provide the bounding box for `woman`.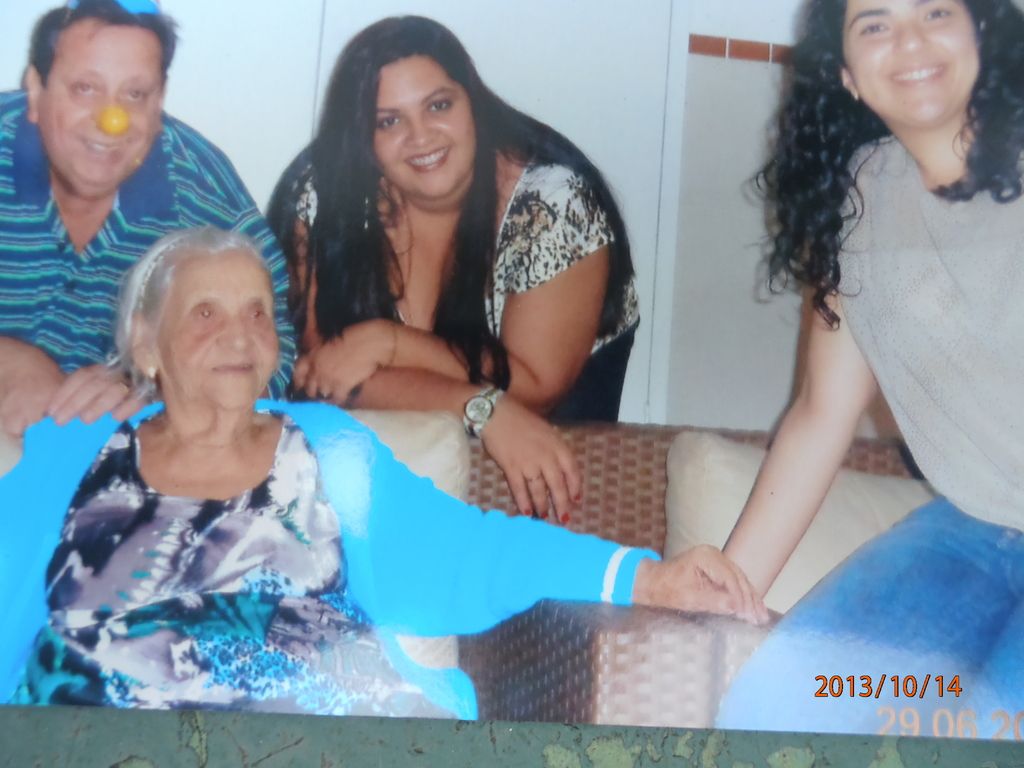
[263,19,644,522].
